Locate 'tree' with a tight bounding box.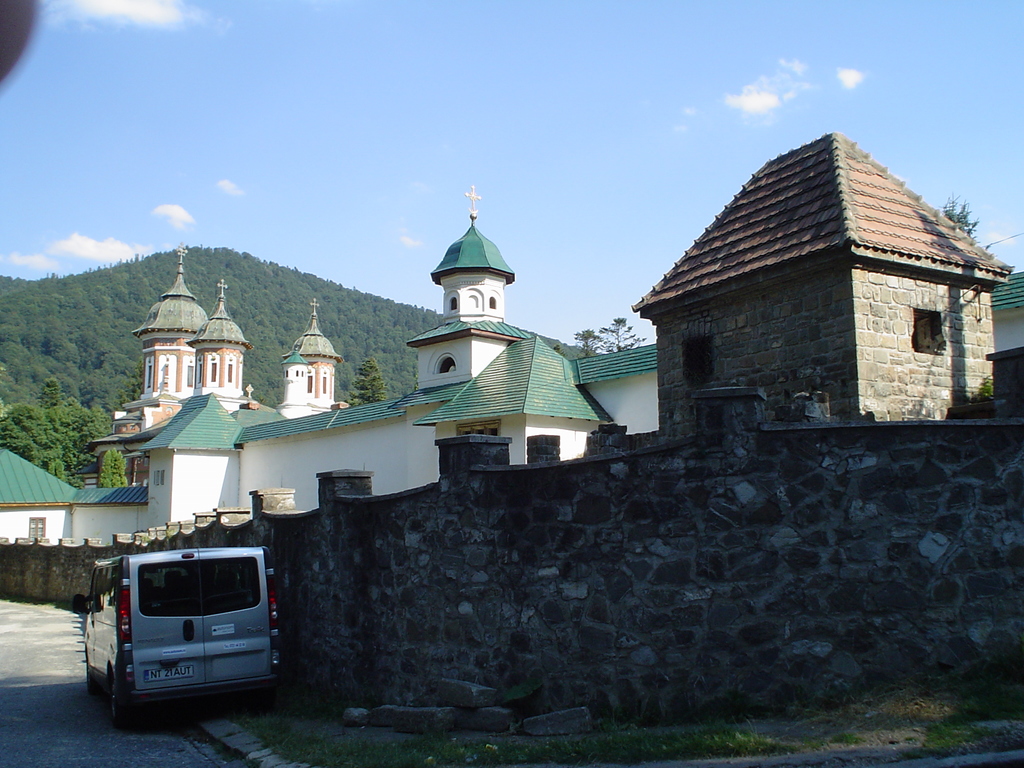
pyautogui.locateOnScreen(83, 367, 138, 410).
